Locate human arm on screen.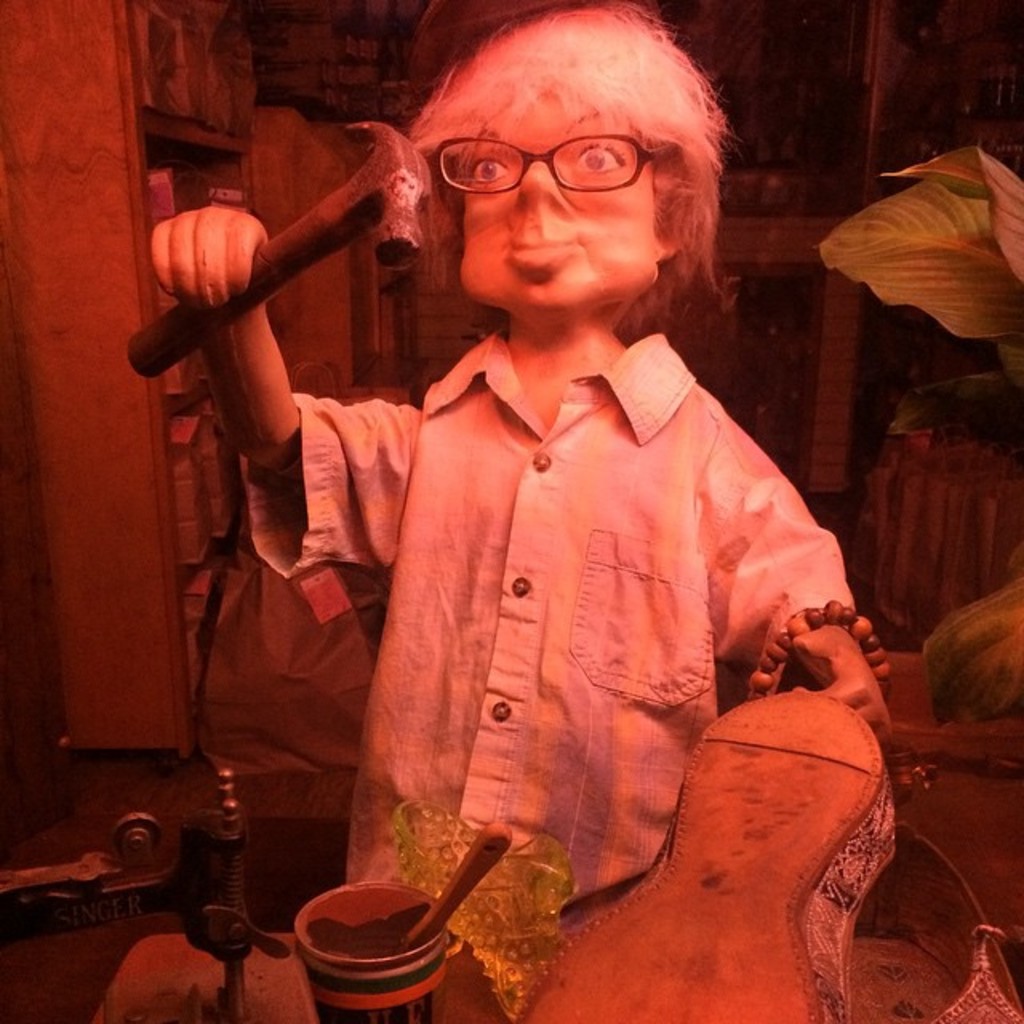
On screen at bbox=(146, 168, 435, 597).
